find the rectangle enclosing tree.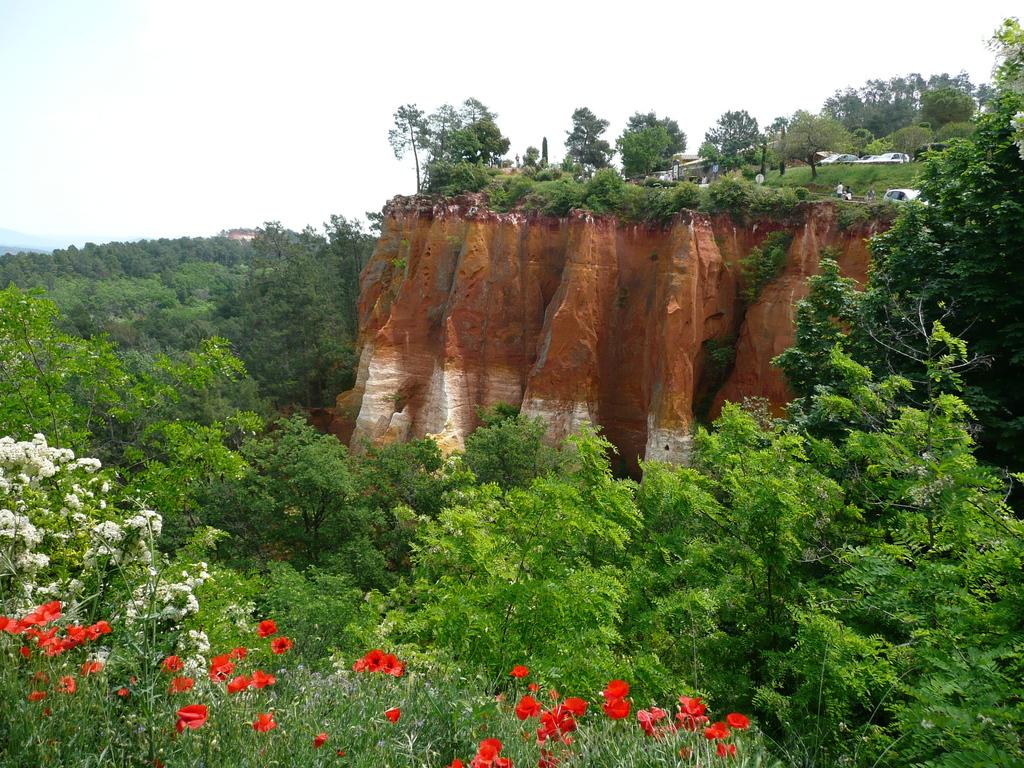
box=[975, 9, 1023, 156].
